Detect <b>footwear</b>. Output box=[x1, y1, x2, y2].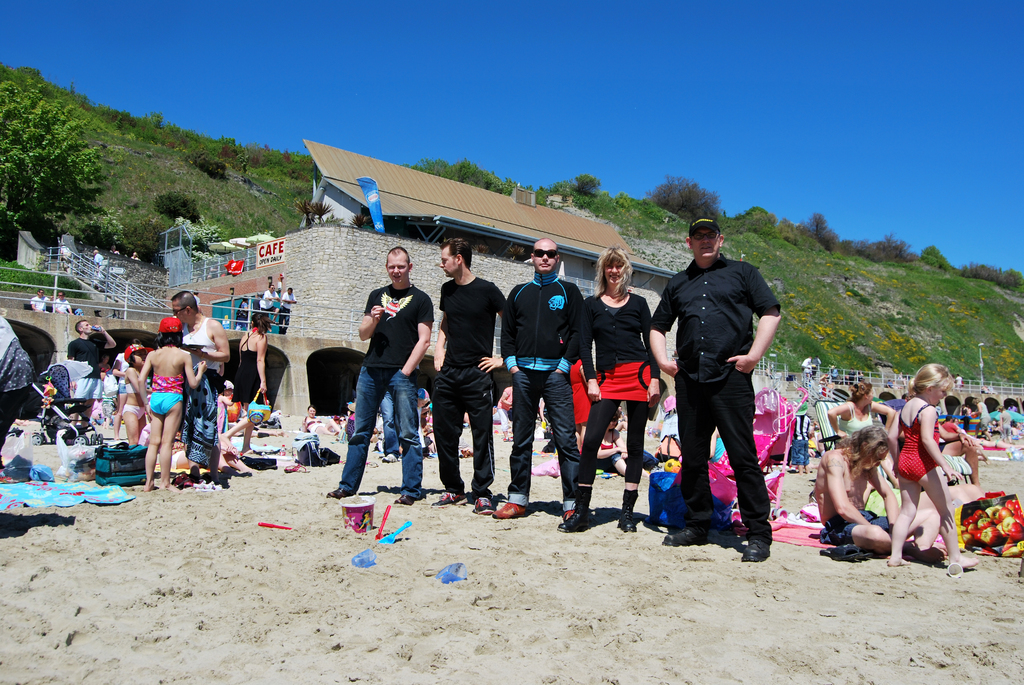
box=[324, 488, 348, 500].
